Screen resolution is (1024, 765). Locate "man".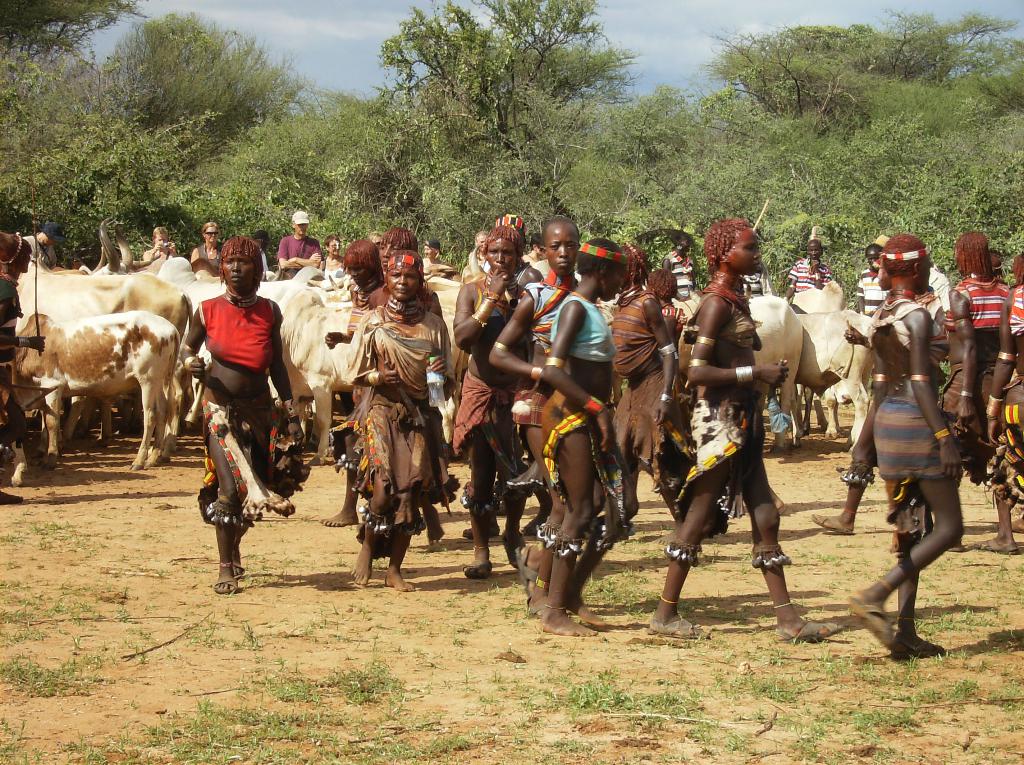
locate(662, 235, 699, 303).
